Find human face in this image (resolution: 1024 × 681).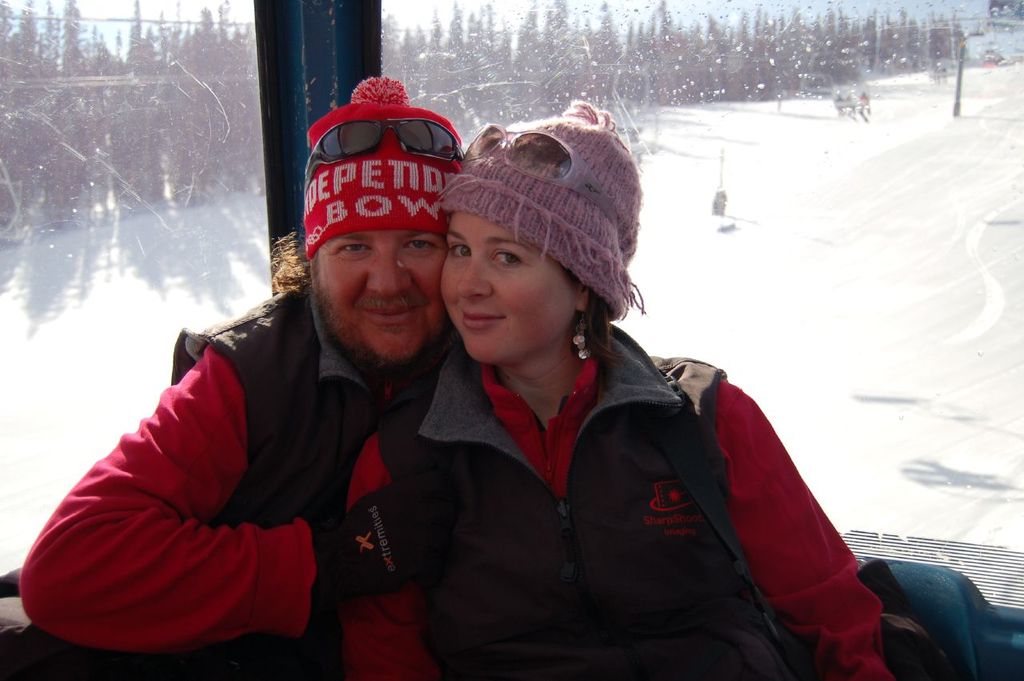
box=[443, 226, 585, 364].
